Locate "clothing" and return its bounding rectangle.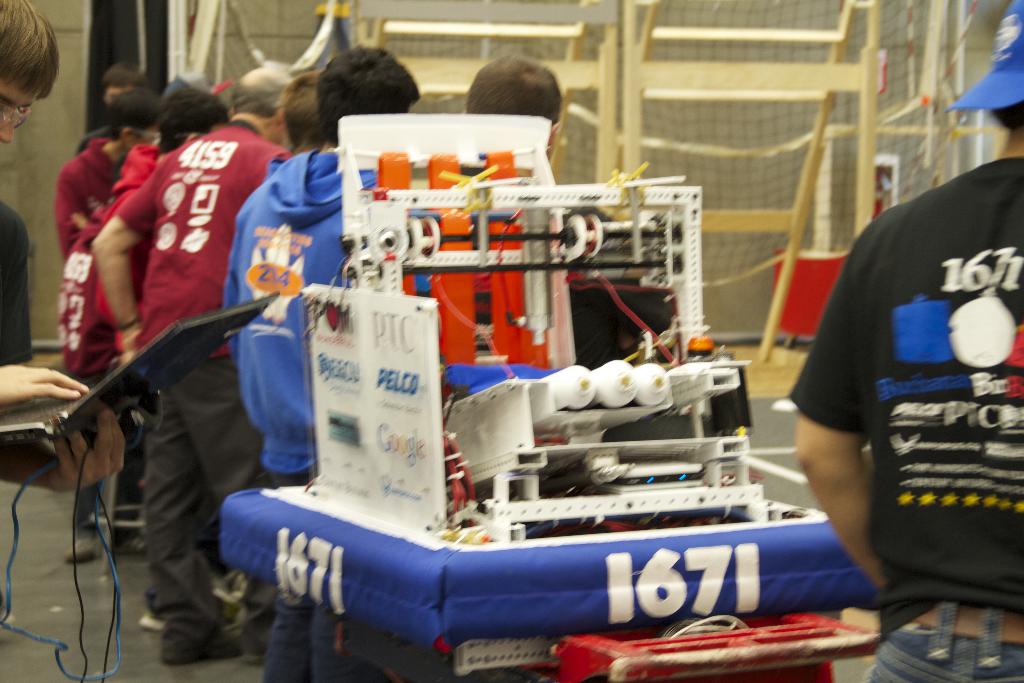
box=[51, 193, 116, 409].
